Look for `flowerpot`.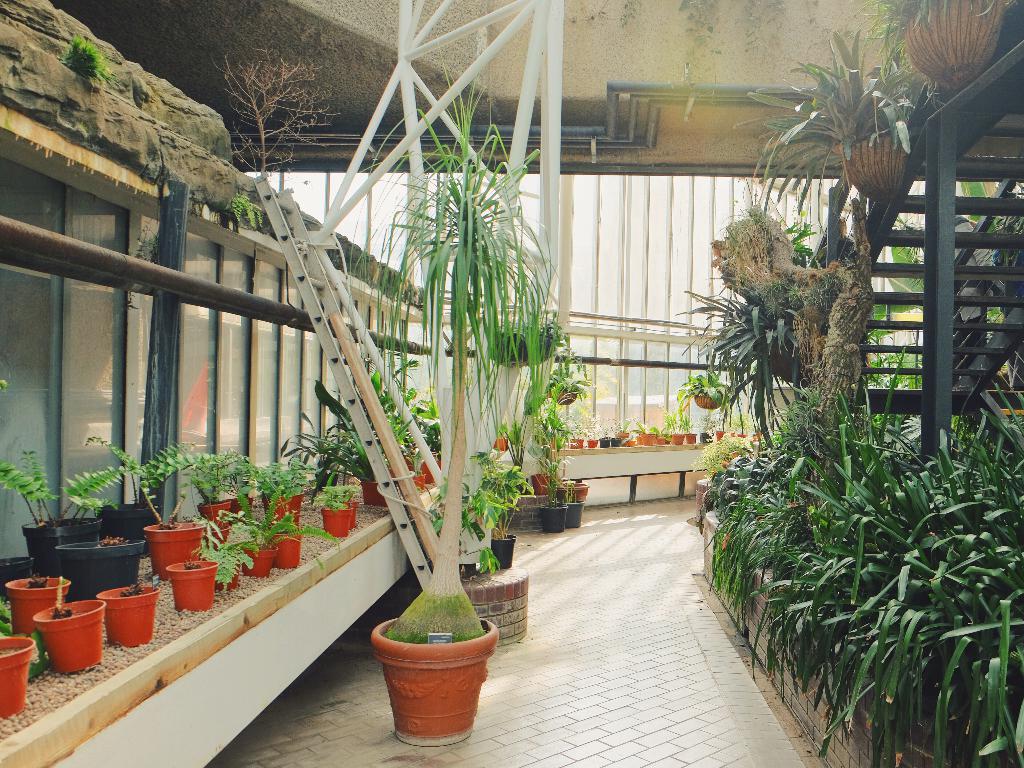
Found: pyautogui.locateOnScreen(263, 490, 303, 532).
